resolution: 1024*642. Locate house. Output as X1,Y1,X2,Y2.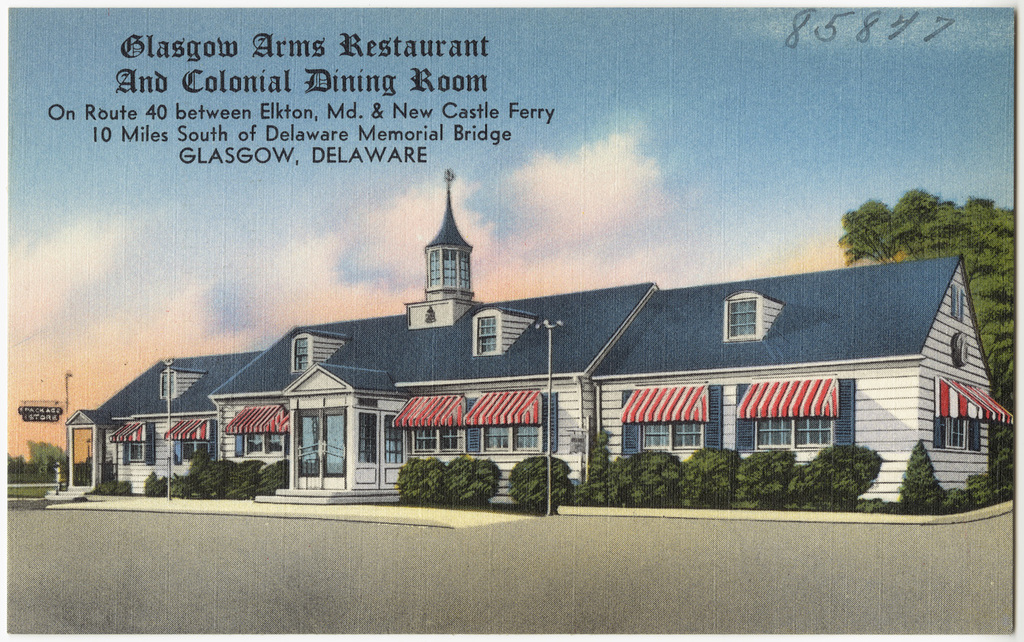
59,166,1014,526.
